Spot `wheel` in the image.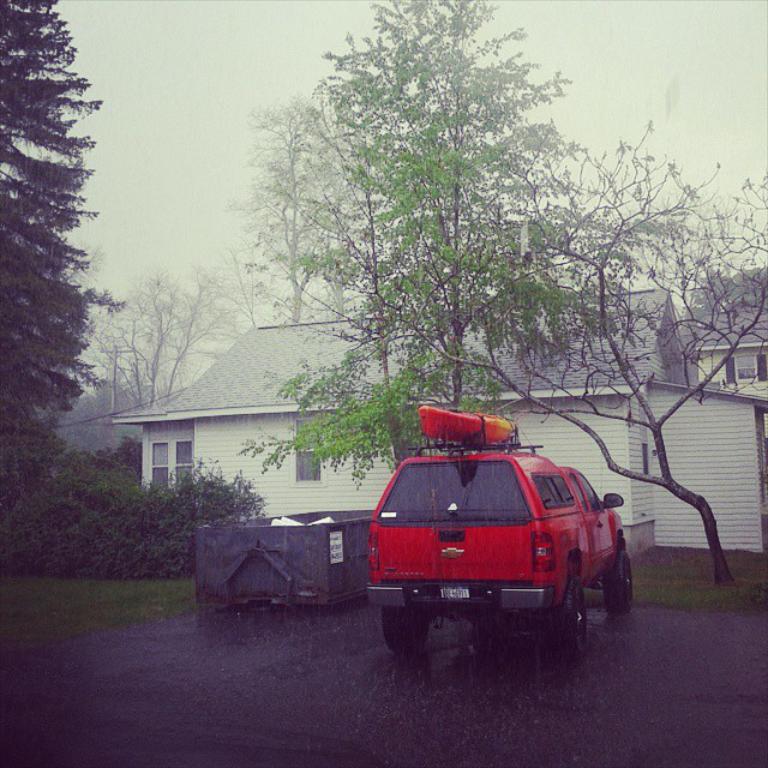
`wheel` found at (380, 605, 430, 655).
